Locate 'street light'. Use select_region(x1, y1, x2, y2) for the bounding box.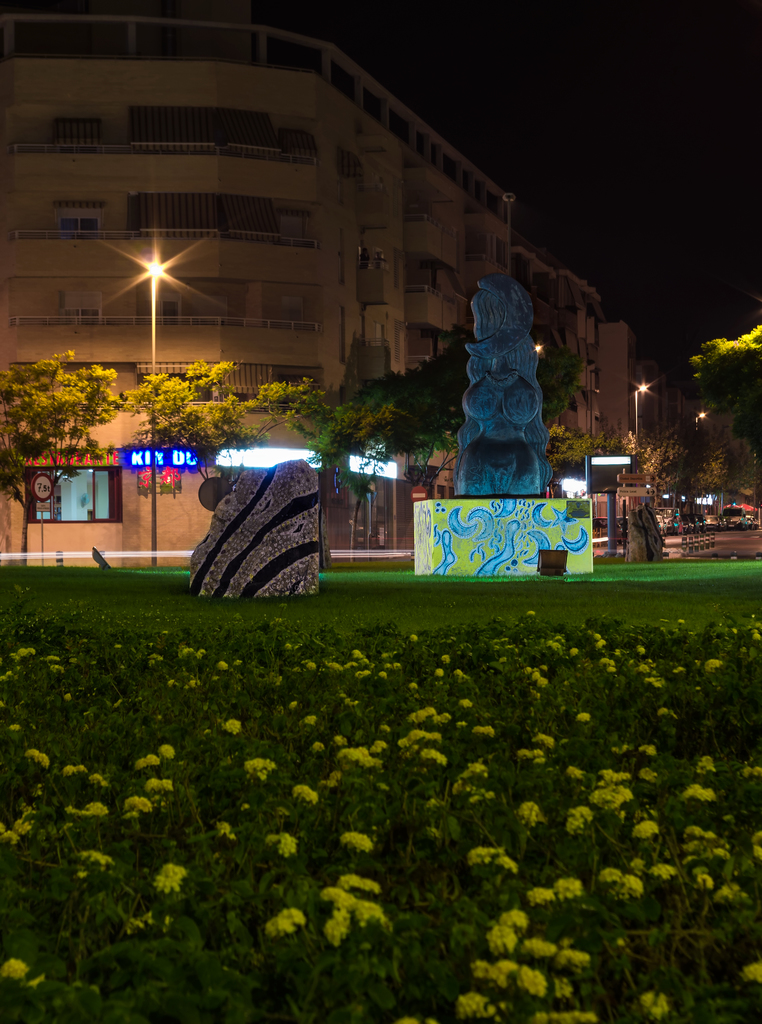
select_region(134, 249, 174, 573).
